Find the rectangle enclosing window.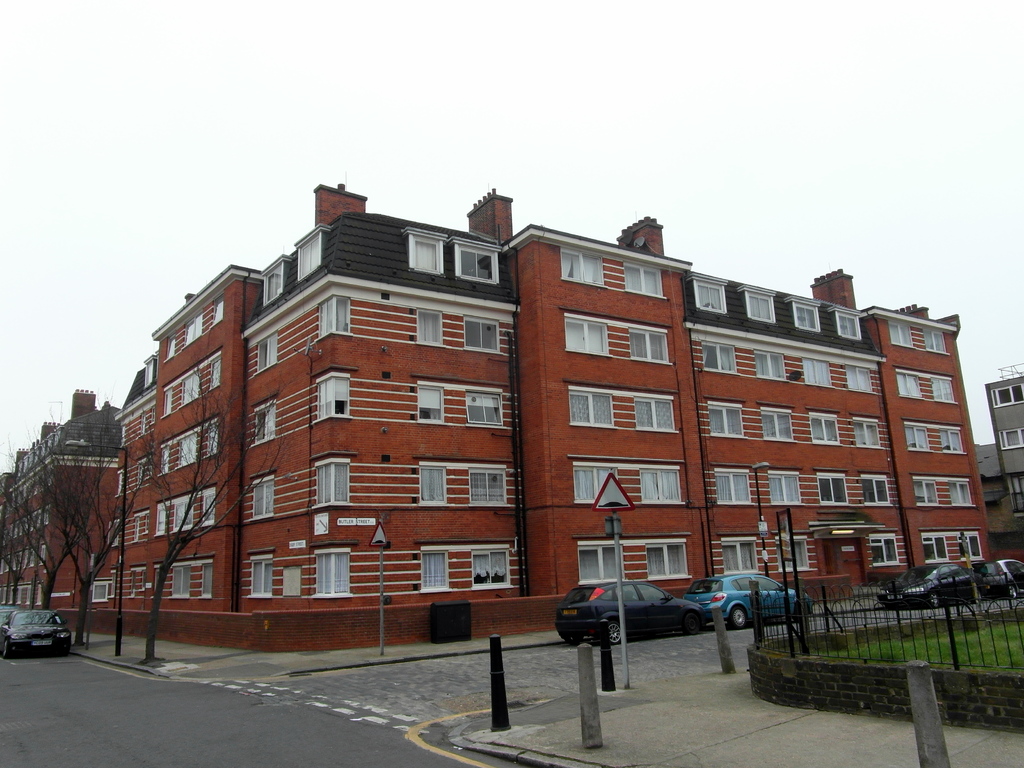
[x1=813, y1=472, x2=845, y2=506].
